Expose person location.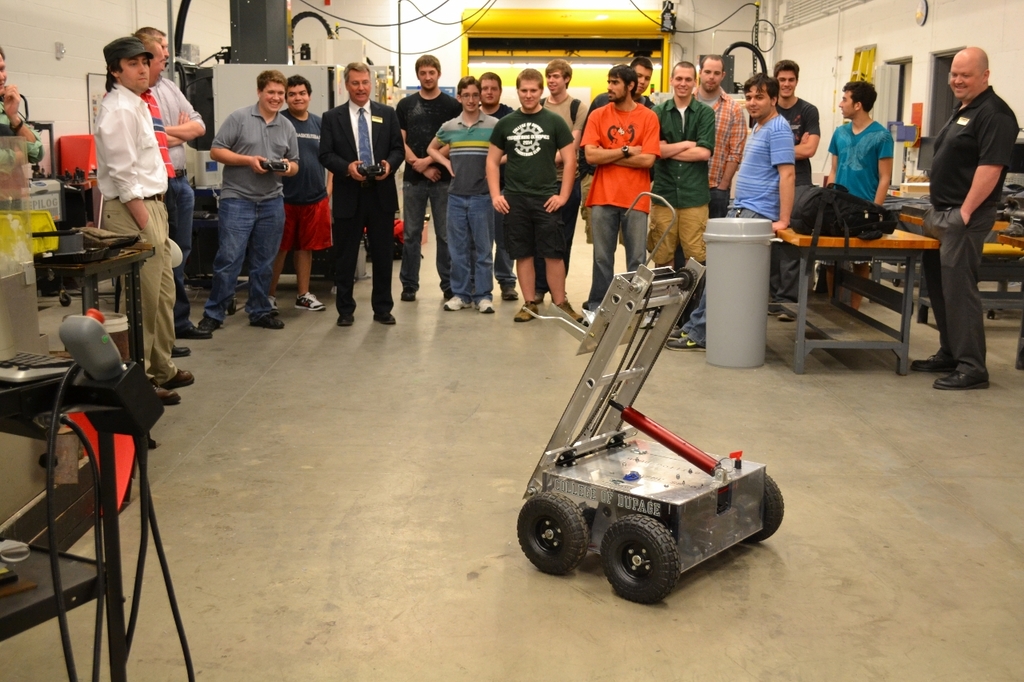
Exposed at [left=424, top=74, right=499, bottom=313].
